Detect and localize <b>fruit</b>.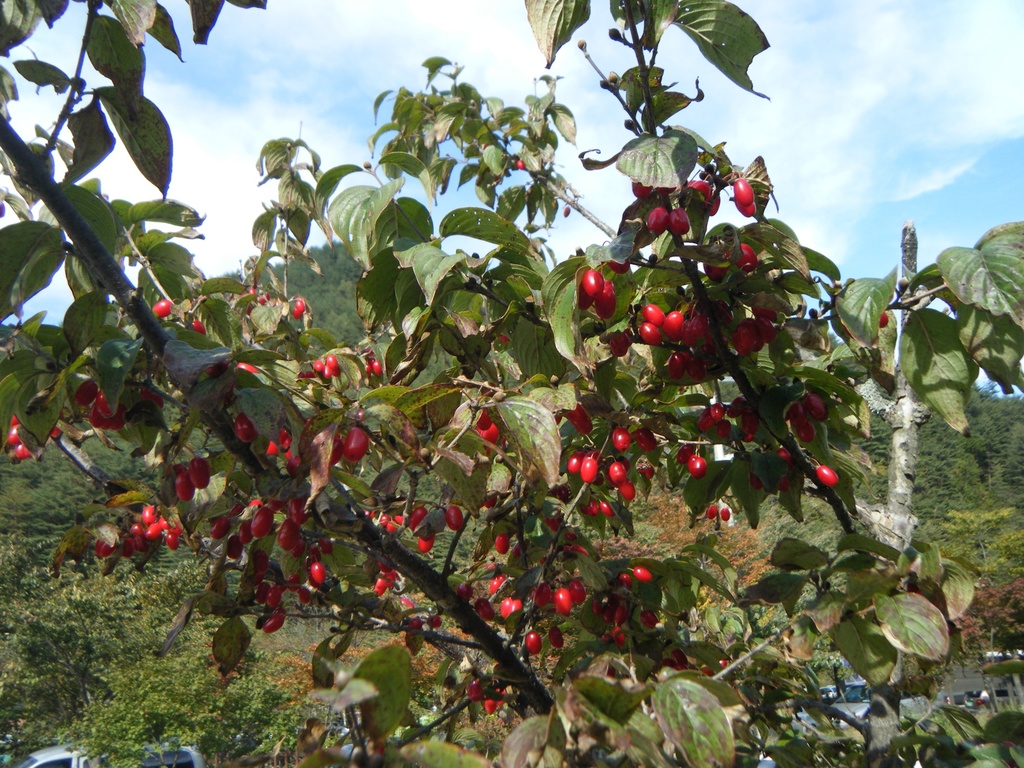
Localized at 879,312,890,329.
